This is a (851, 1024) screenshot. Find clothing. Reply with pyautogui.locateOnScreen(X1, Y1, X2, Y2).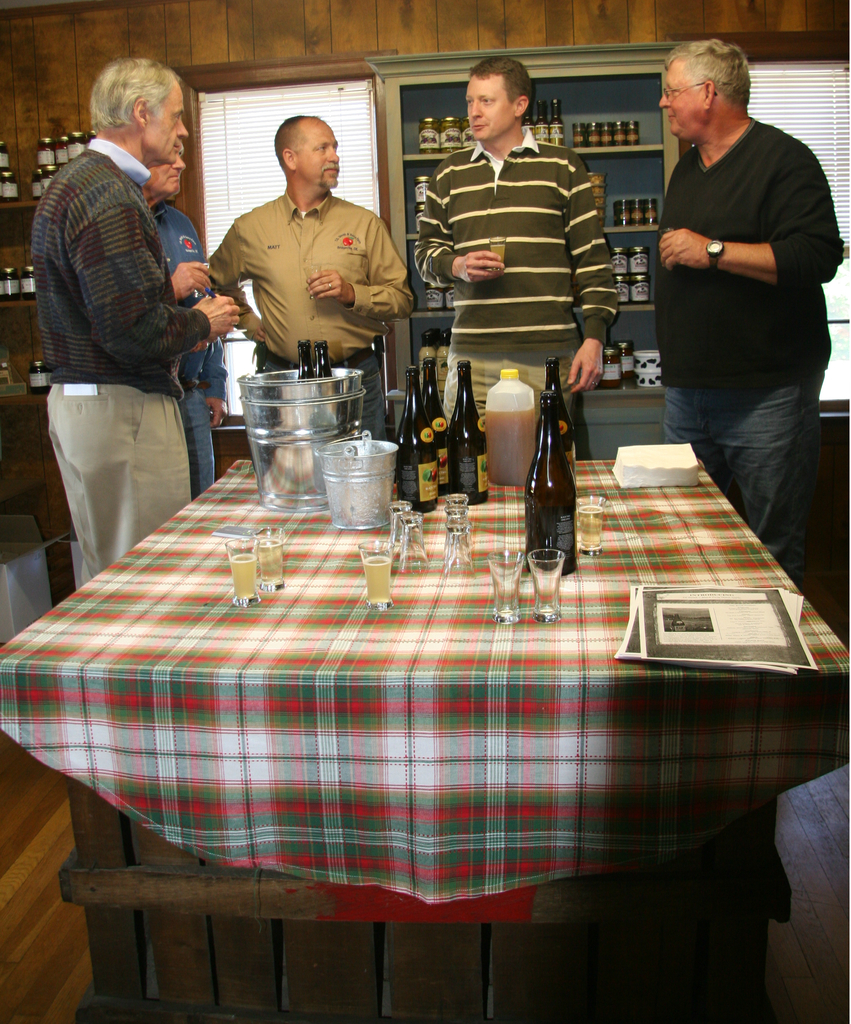
pyautogui.locateOnScreen(15, 86, 241, 615).
